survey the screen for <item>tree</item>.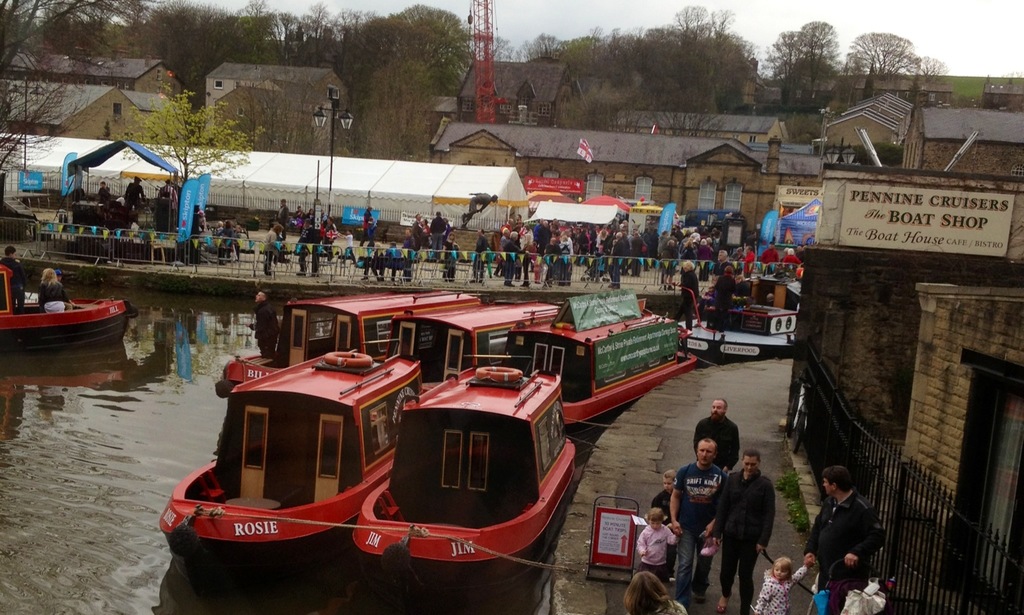
Survey found: rect(385, 0, 480, 101).
